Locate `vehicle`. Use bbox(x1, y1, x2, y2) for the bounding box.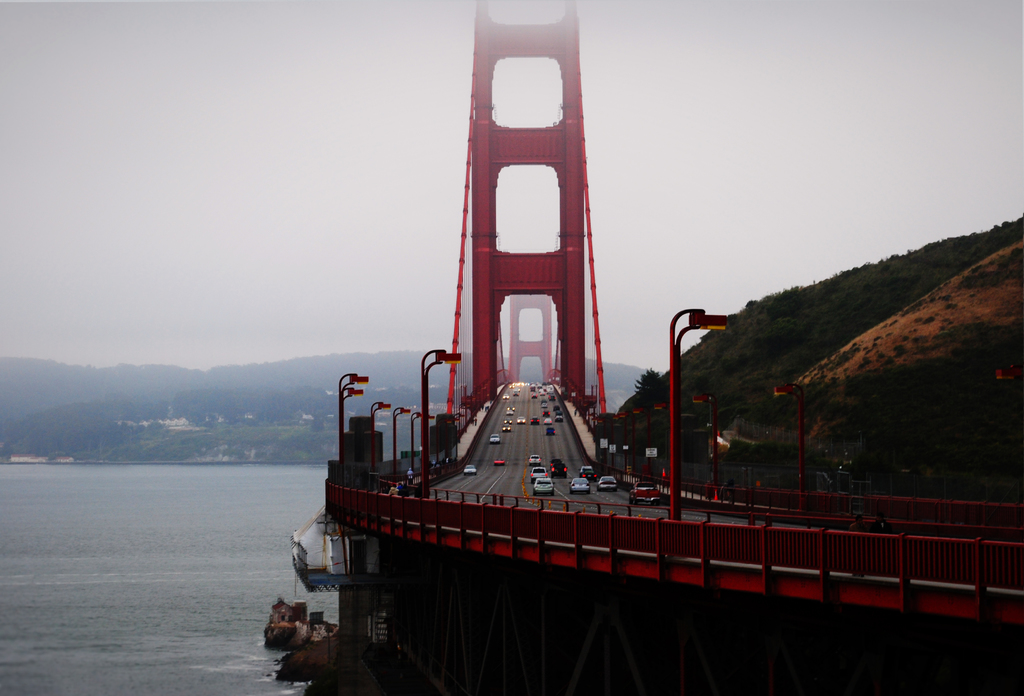
bbox(530, 464, 545, 483).
